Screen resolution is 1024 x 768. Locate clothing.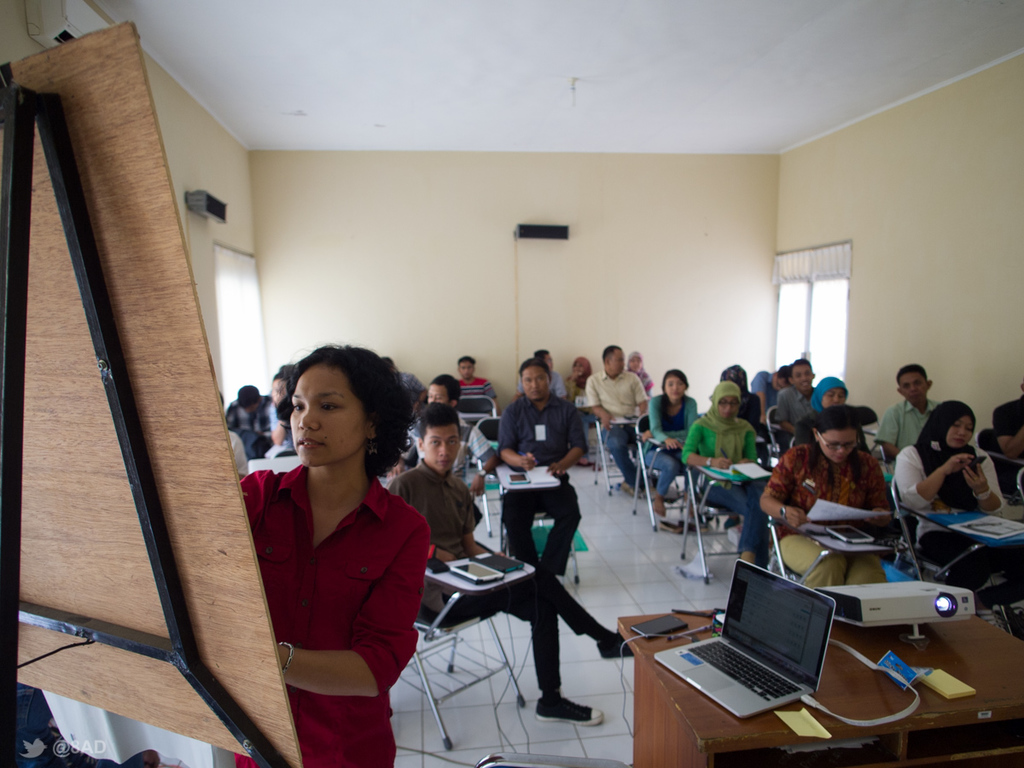
rect(678, 381, 767, 563).
